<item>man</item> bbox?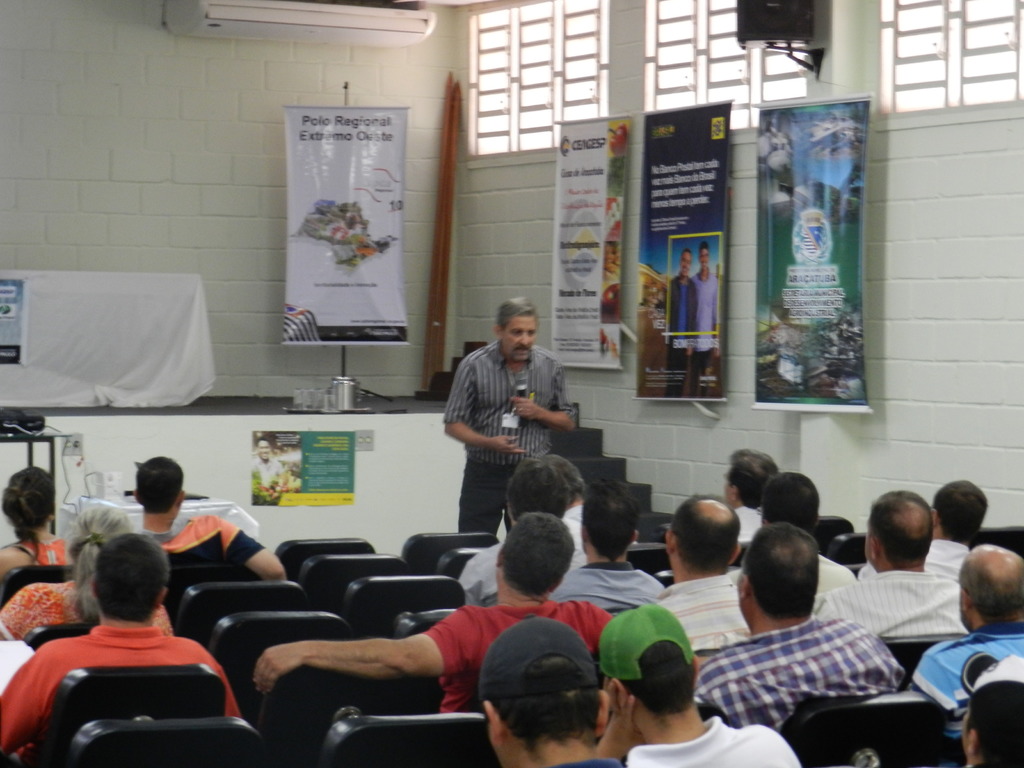
BBox(251, 511, 619, 717)
